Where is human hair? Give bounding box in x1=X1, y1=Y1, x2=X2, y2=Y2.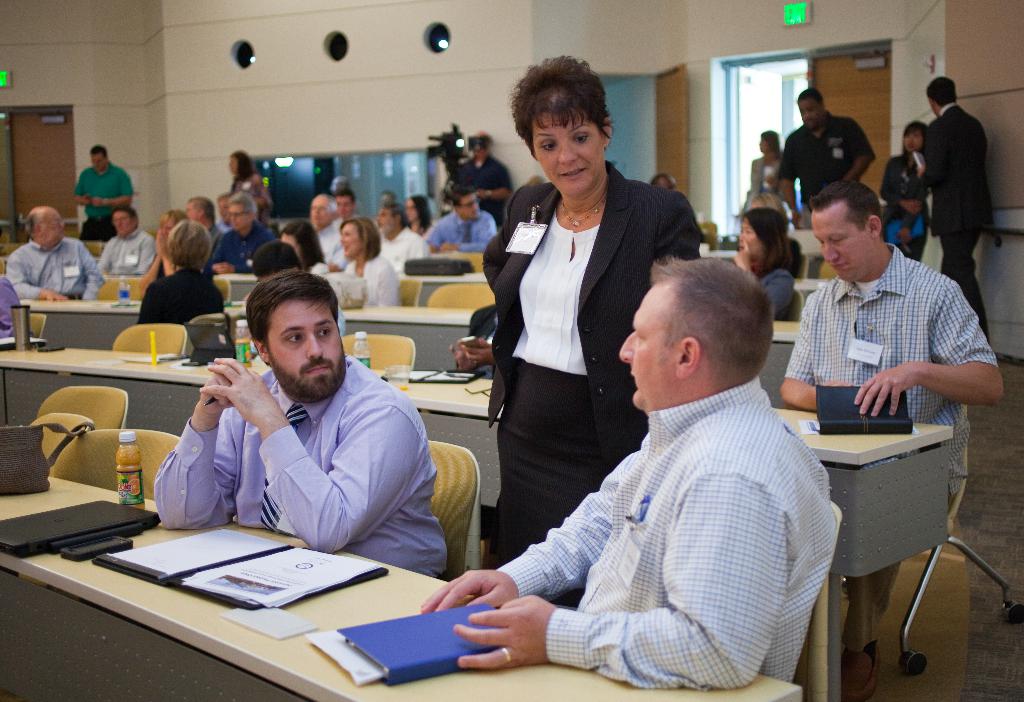
x1=337, y1=189, x2=357, y2=210.
